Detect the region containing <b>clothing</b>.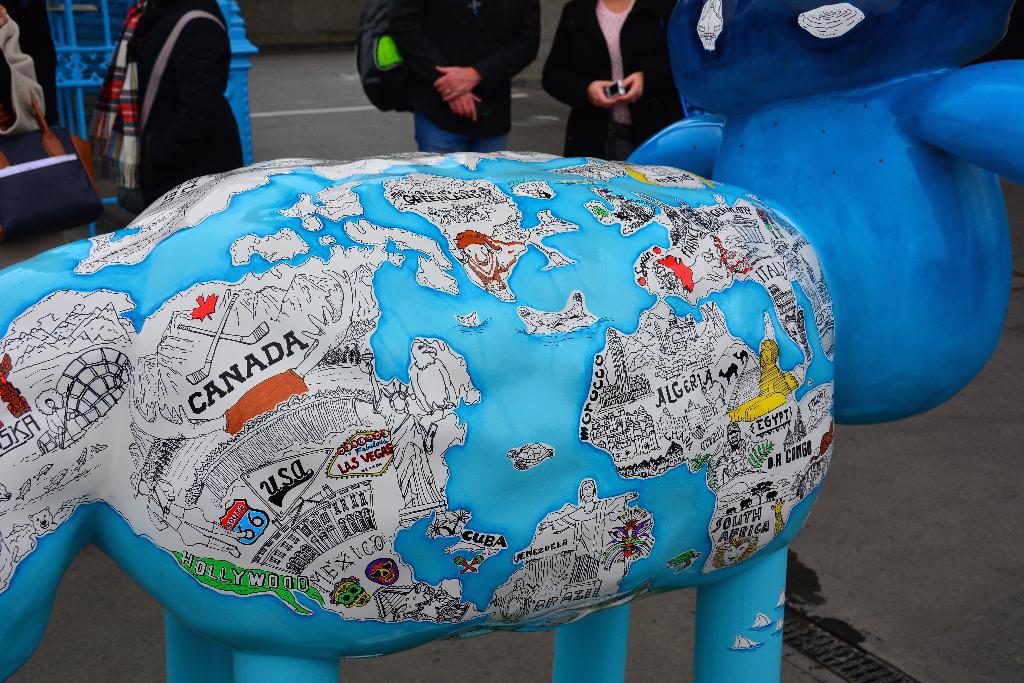
select_region(396, 0, 545, 154).
